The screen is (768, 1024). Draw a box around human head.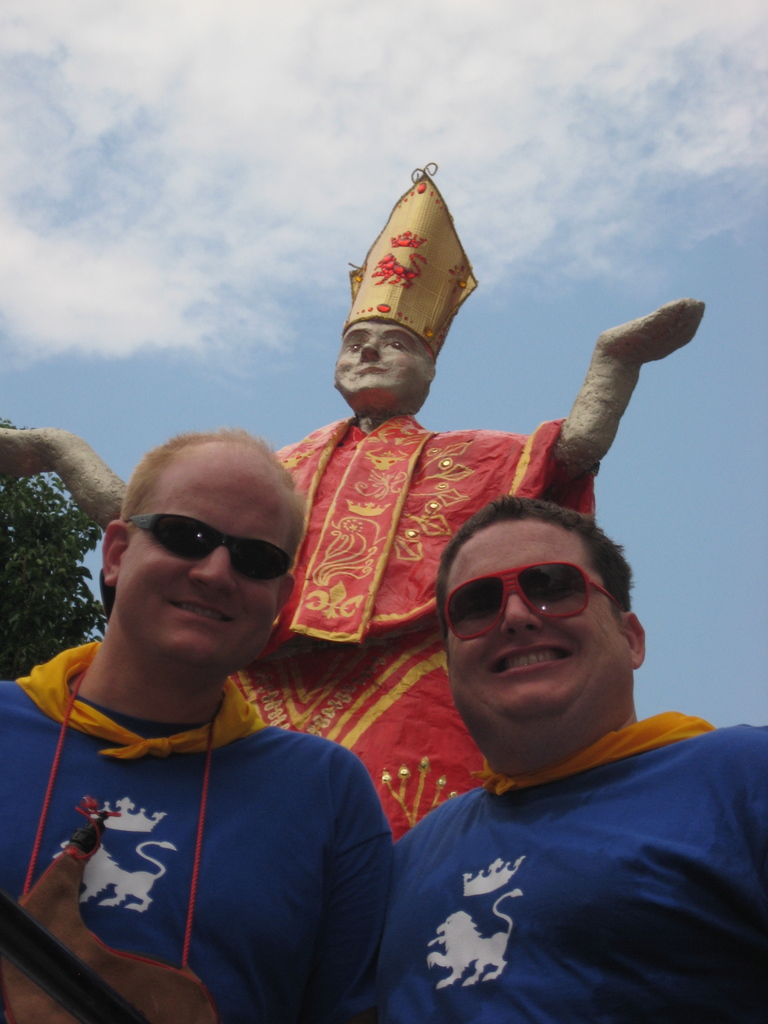
bbox=(324, 163, 479, 422).
